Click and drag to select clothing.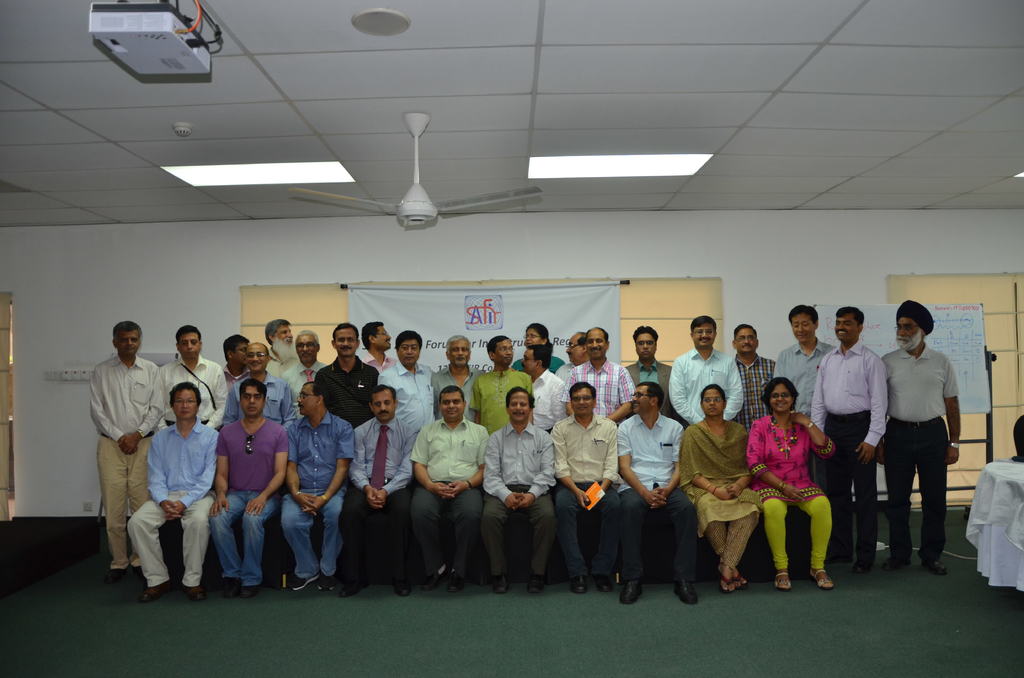
Selection: 612/414/694/582.
